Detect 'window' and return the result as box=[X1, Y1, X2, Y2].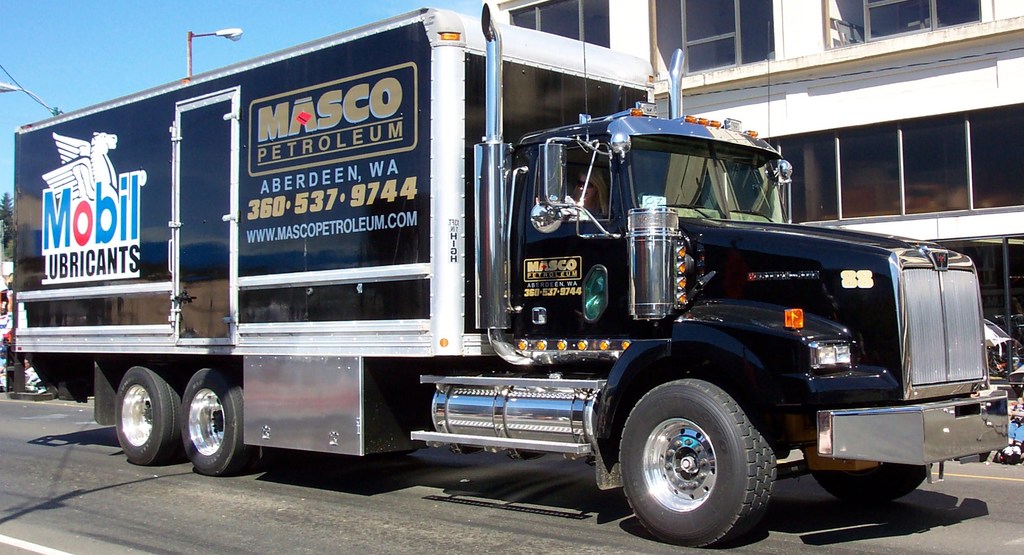
box=[506, 0, 612, 49].
